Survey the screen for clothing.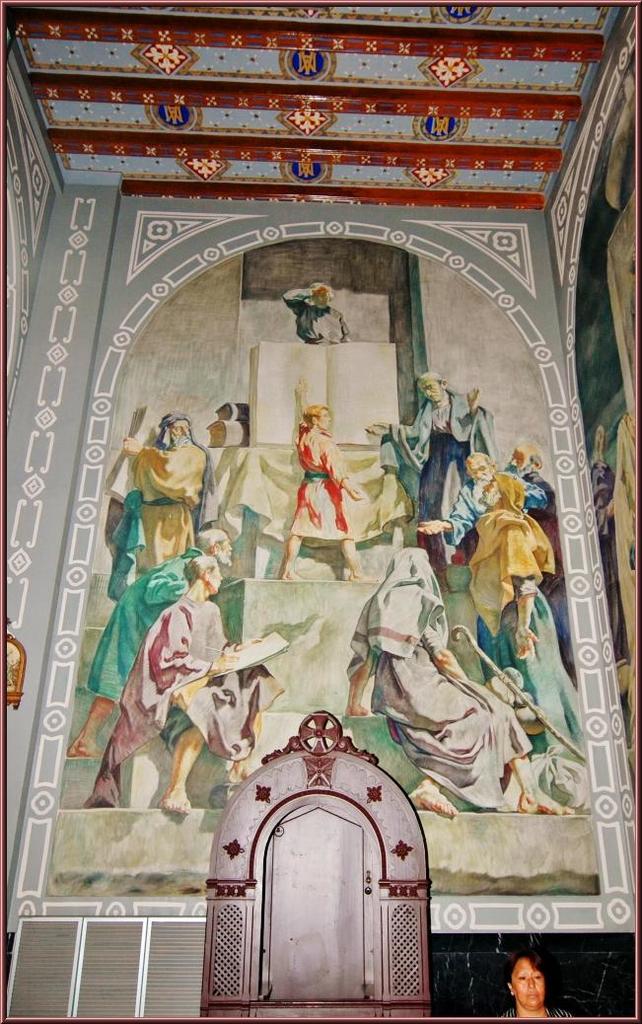
Survey found: [left=285, top=287, right=343, bottom=349].
